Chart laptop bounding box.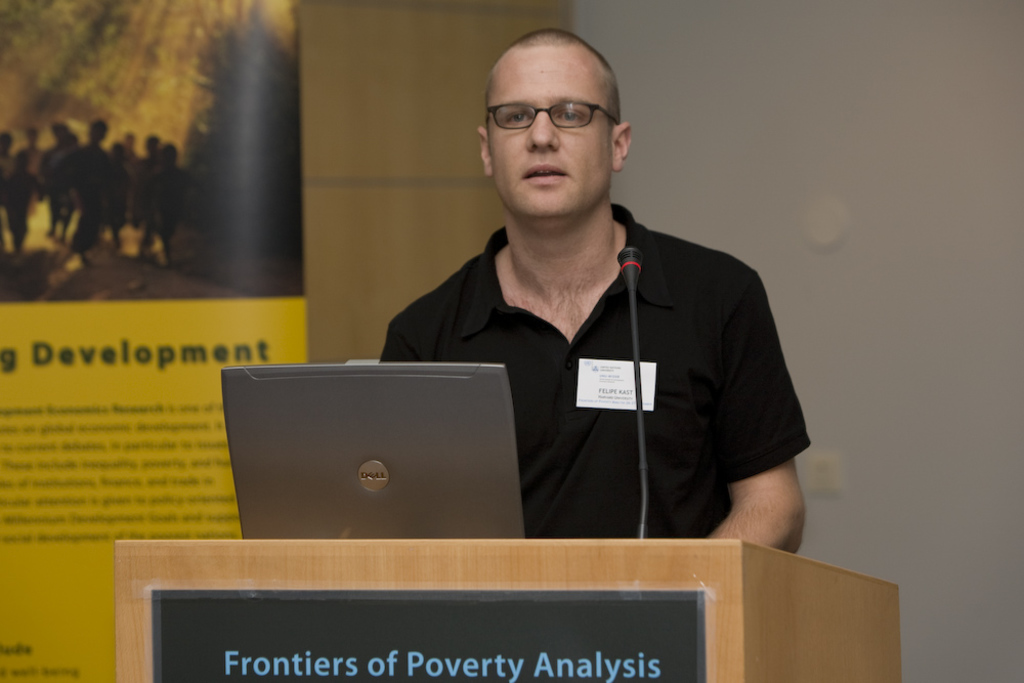
Charted: {"x1": 213, "y1": 367, "x2": 535, "y2": 555}.
